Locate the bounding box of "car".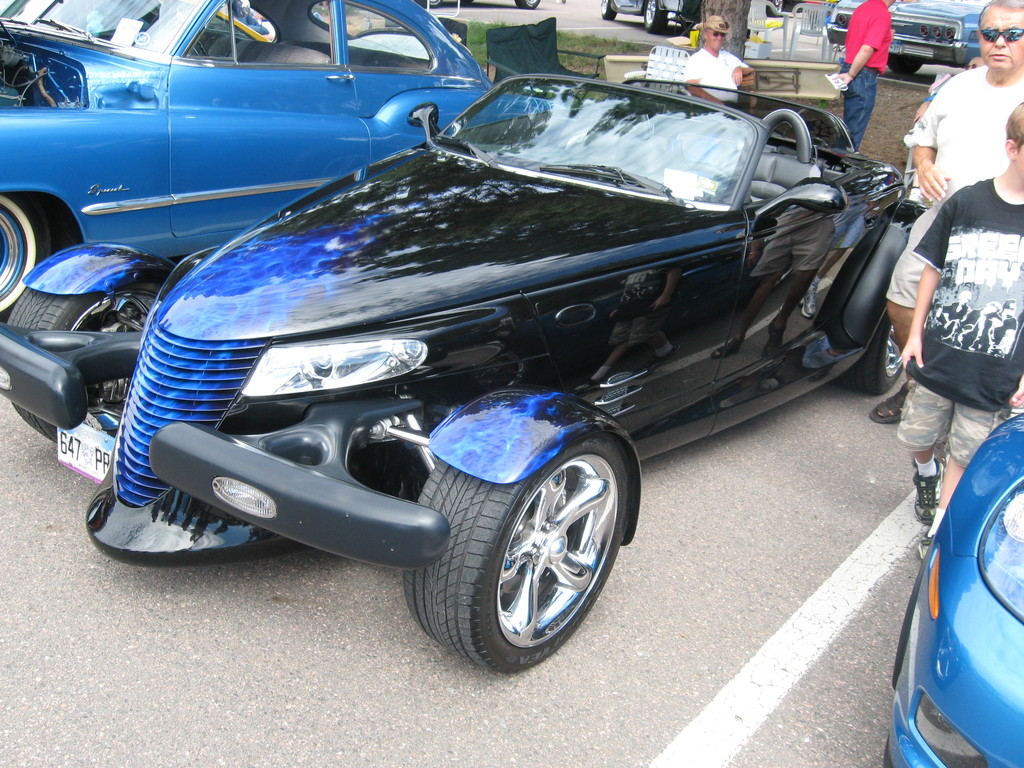
Bounding box: {"left": 878, "top": 399, "right": 1023, "bottom": 765}.
